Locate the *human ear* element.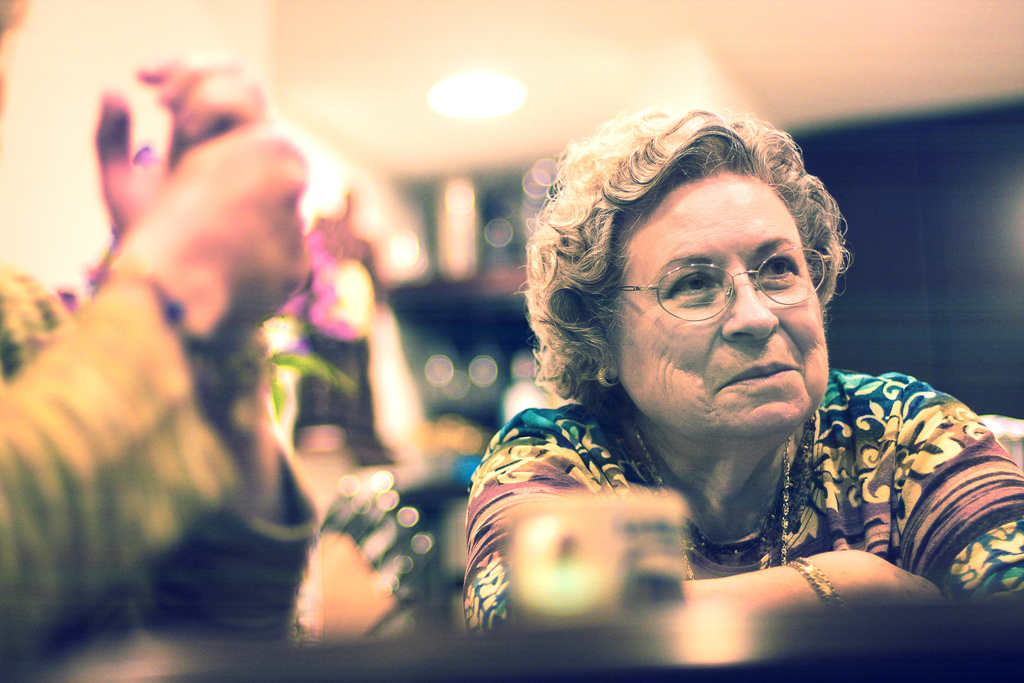
Element bbox: (594,329,620,379).
